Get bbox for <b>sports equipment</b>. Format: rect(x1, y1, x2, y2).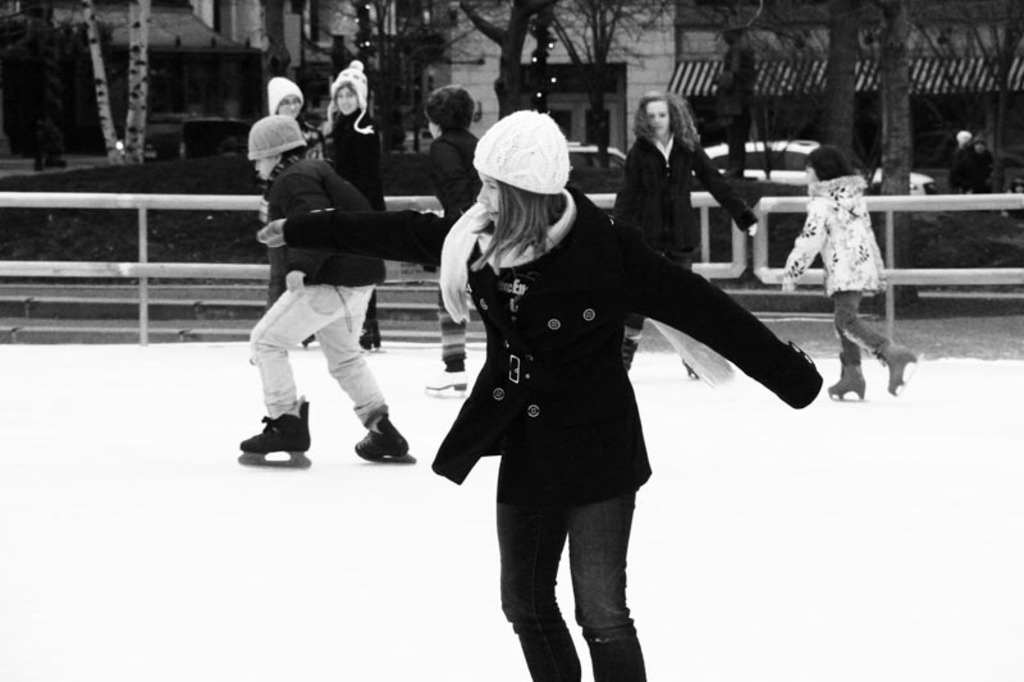
rect(868, 349, 919, 395).
